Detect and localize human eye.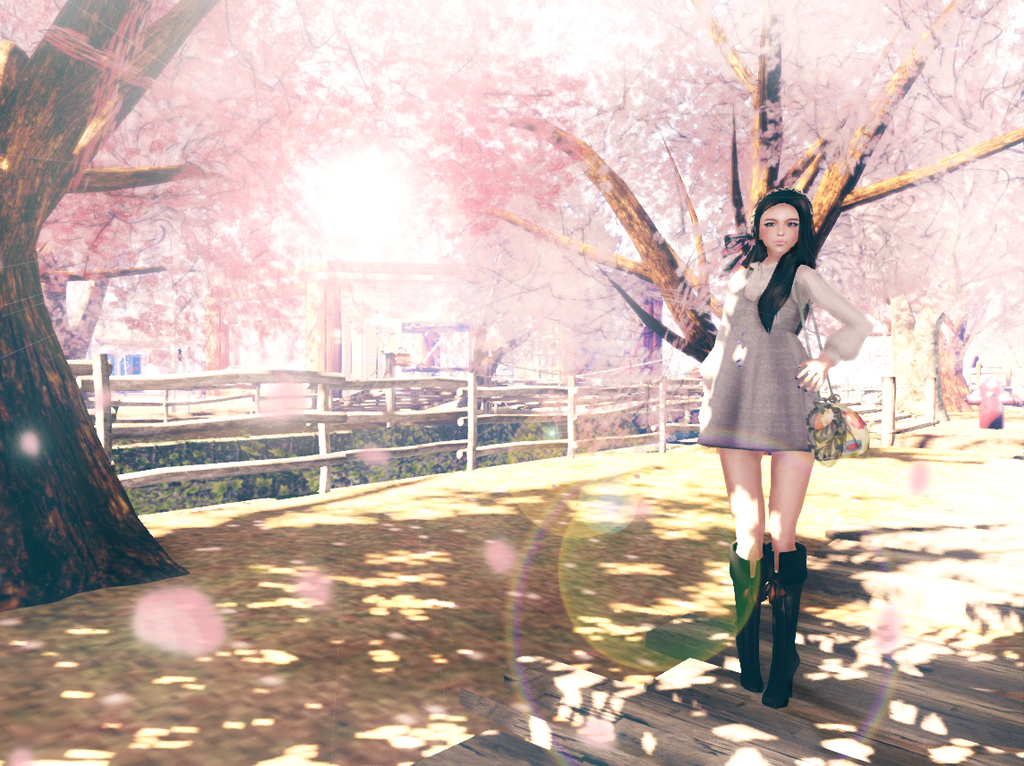
Localized at 786 219 799 229.
